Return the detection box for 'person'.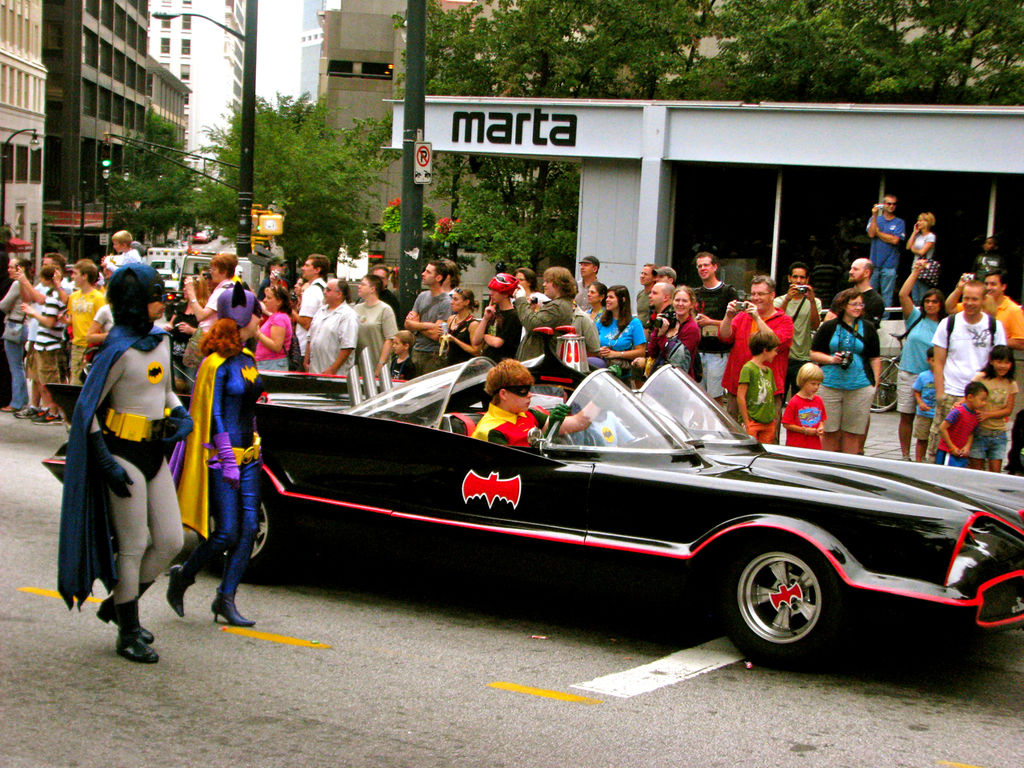
<region>692, 247, 743, 408</region>.
